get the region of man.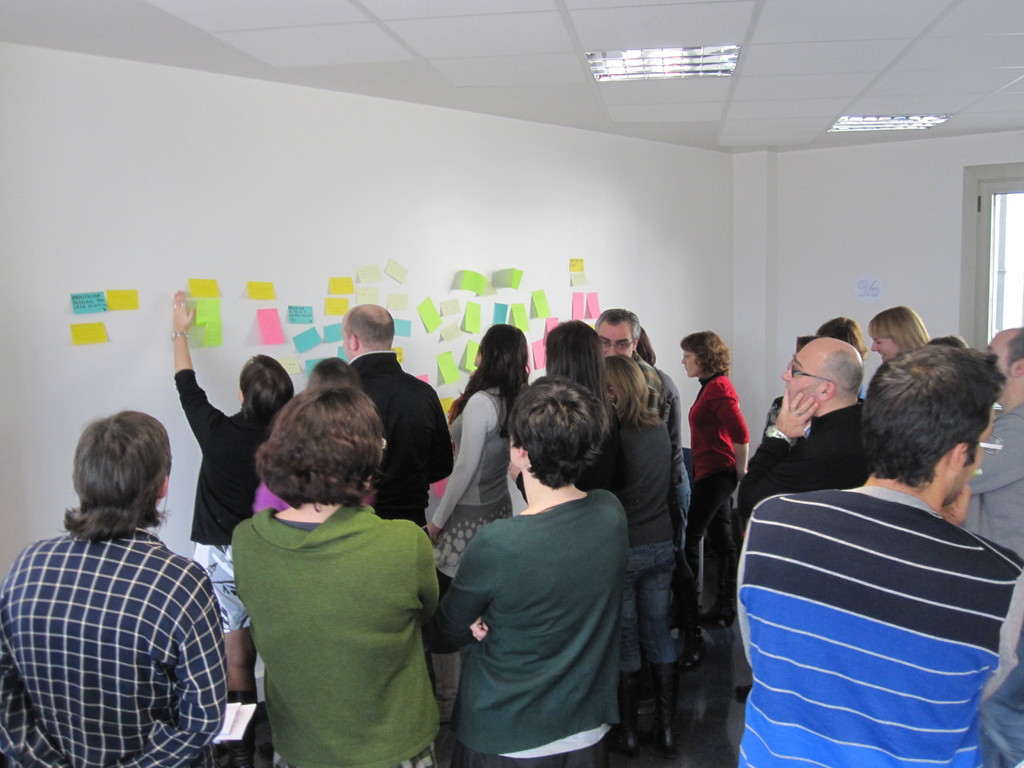
<box>342,305,456,536</box>.
